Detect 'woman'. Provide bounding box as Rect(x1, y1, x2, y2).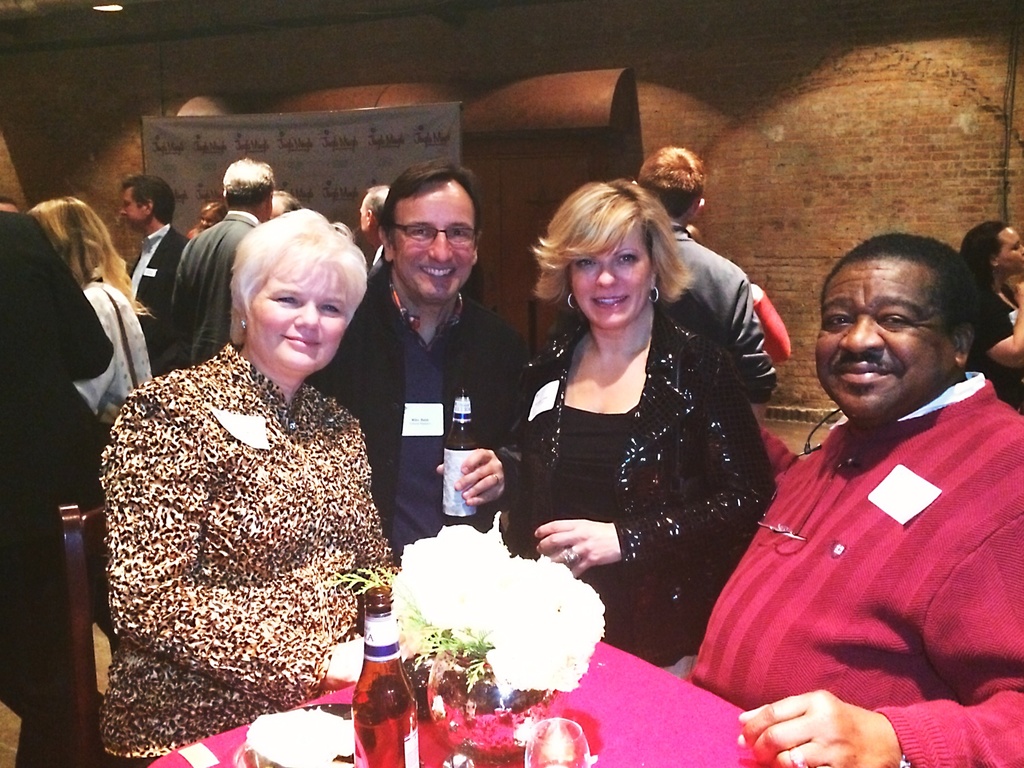
Rect(184, 193, 229, 240).
